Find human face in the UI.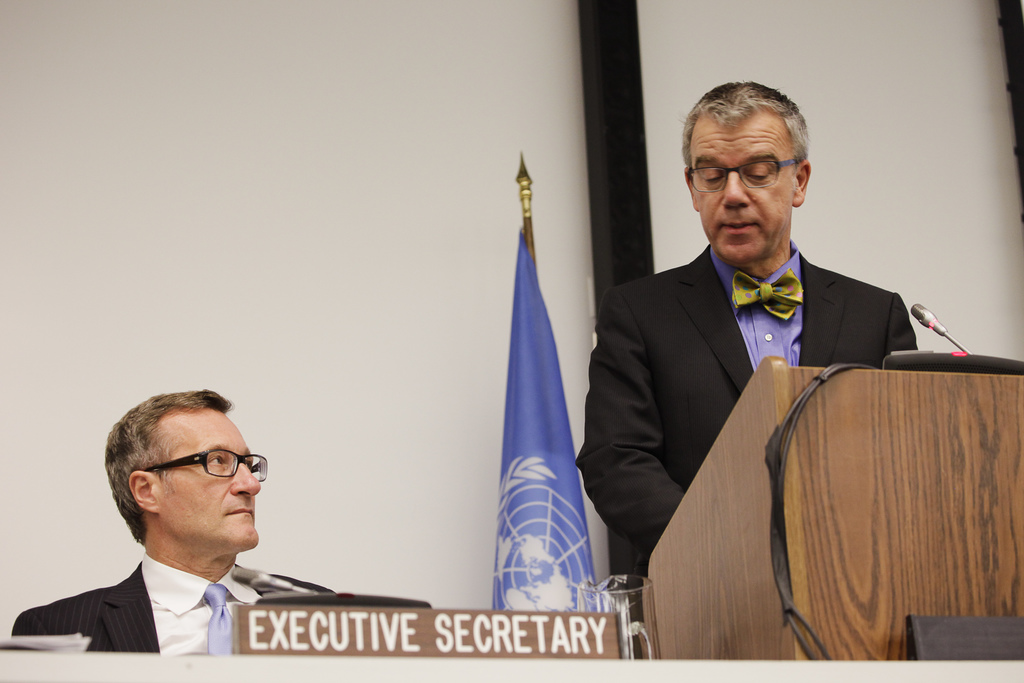
UI element at (694, 99, 799, 265).
